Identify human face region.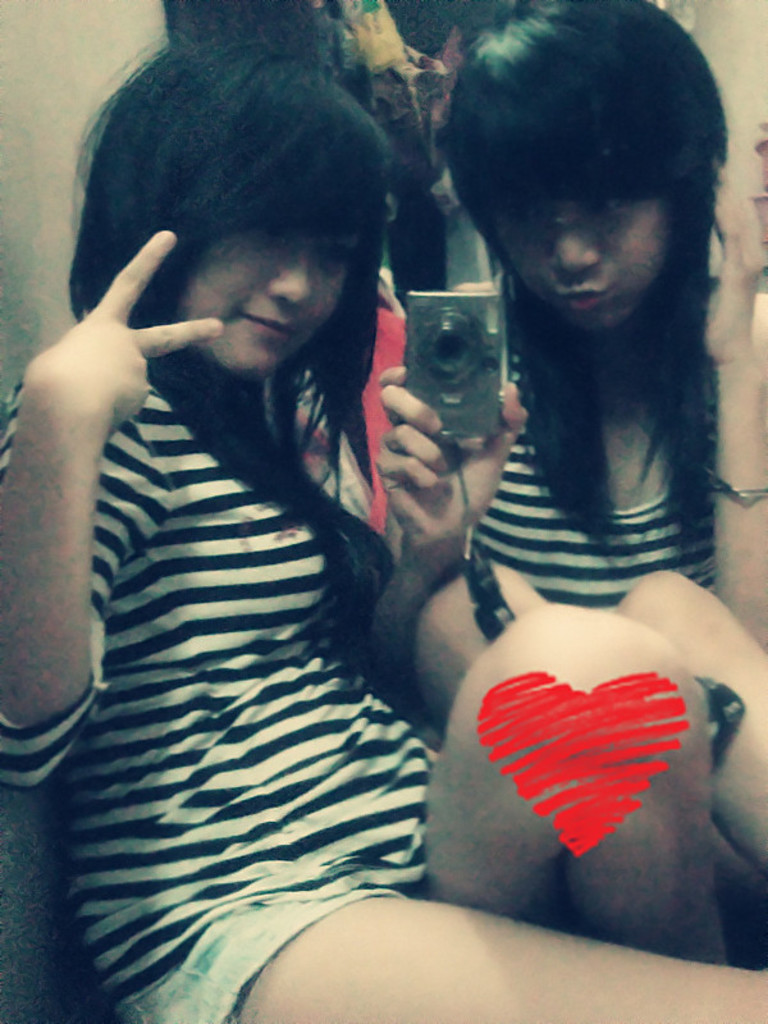
Region: [x1=142, y1=180, x2=366, y2=371].
